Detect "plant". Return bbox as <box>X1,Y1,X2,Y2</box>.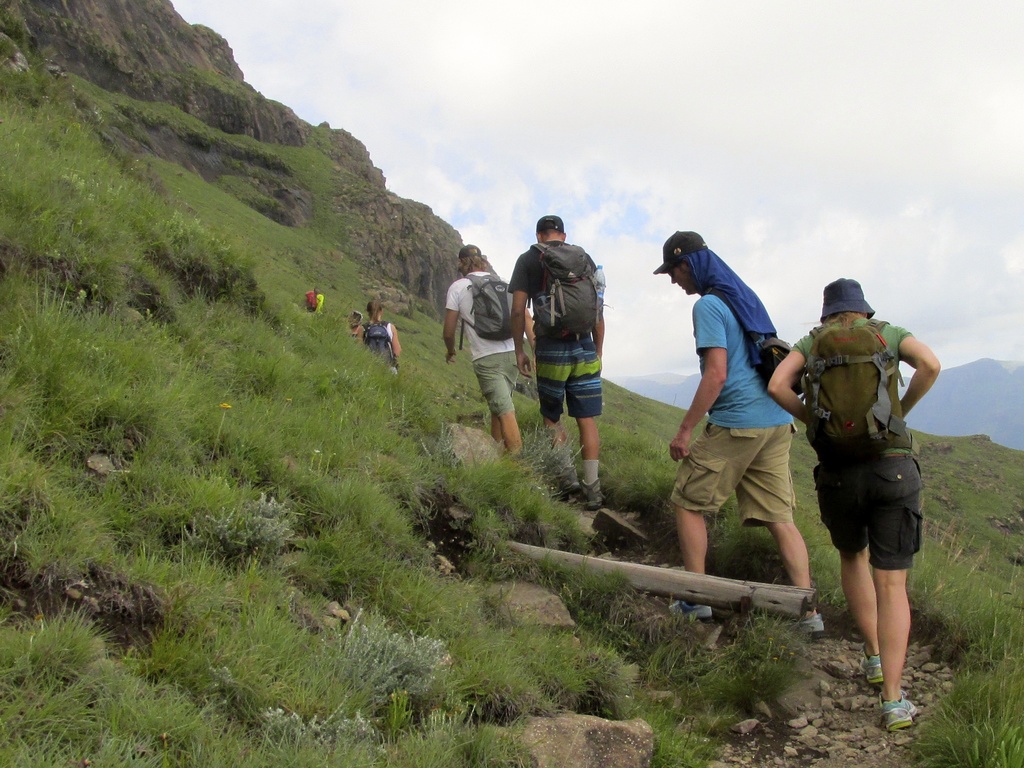
<box>592,635,674,714</box>.
